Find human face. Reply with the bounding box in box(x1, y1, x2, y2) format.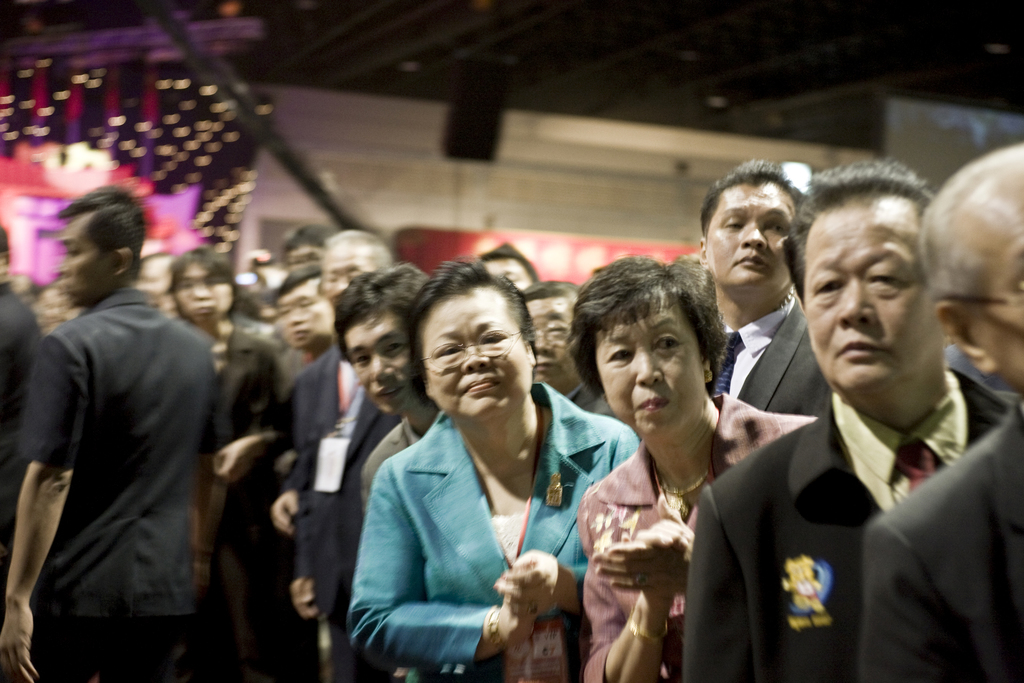
box(424, 292, 529, 415).
